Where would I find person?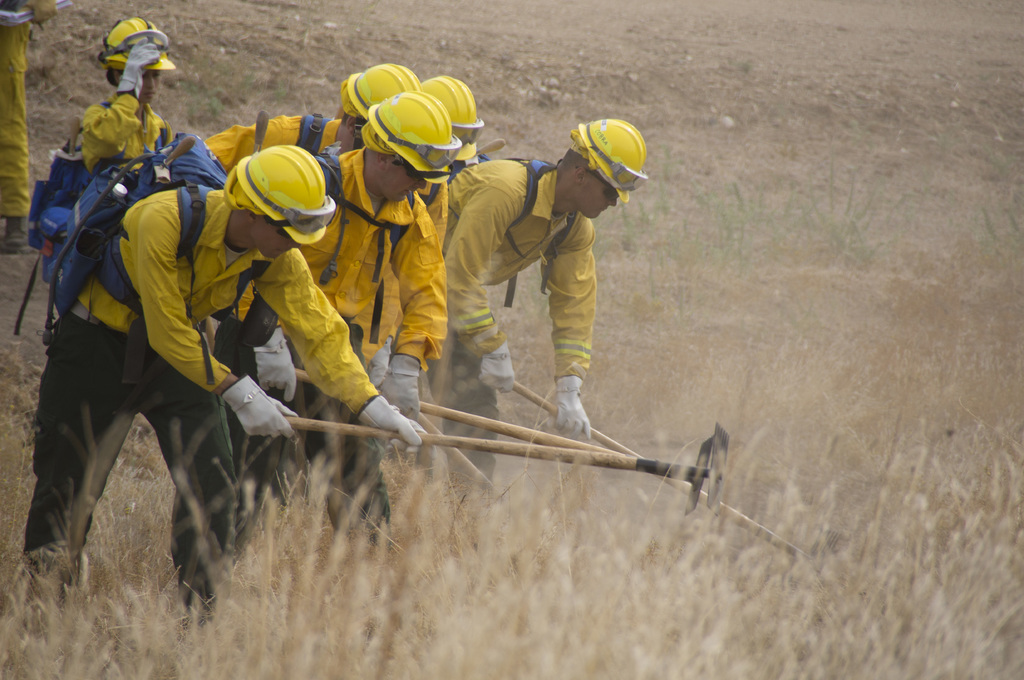
At l=209, t=88, r=461, b=571.
